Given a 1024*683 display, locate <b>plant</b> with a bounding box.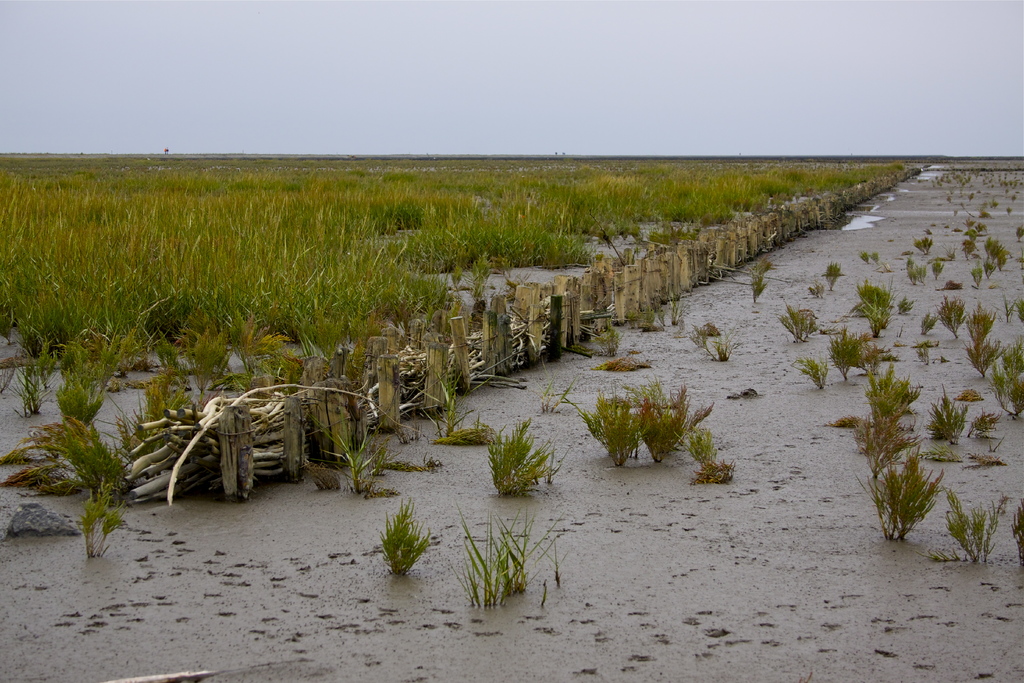
Located: x1=971 y1=248 x2=983 y2=261.
